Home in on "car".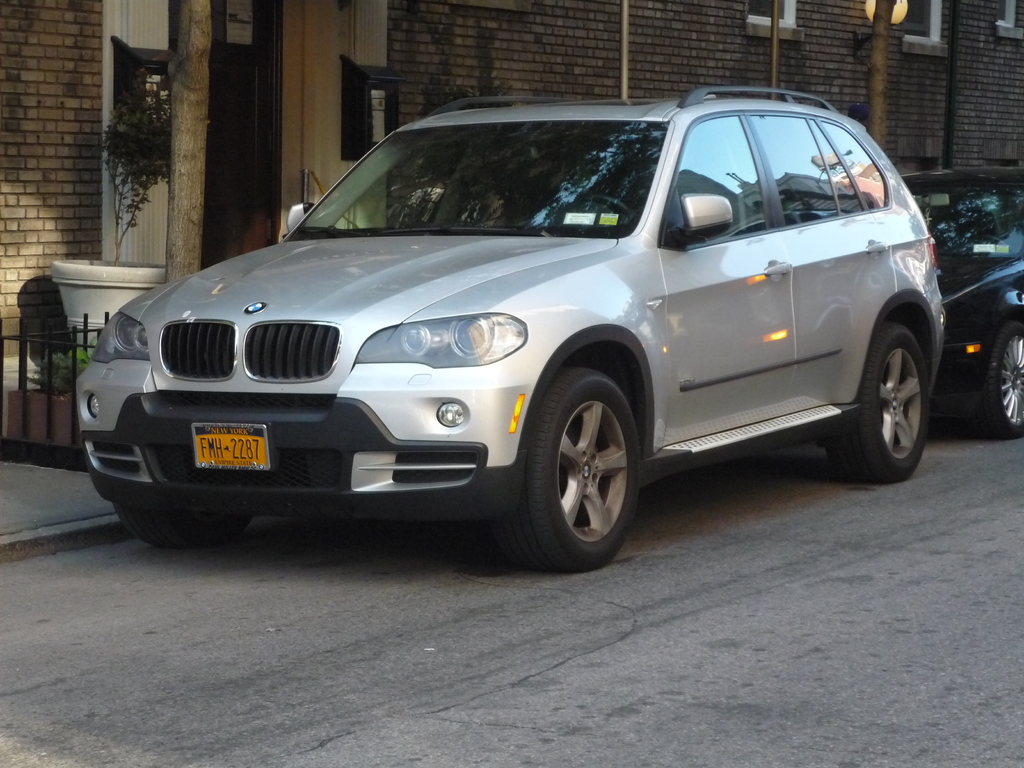
Homed in at {"left": 79, "top": 79, "right": 966, "bottom": 580}.
